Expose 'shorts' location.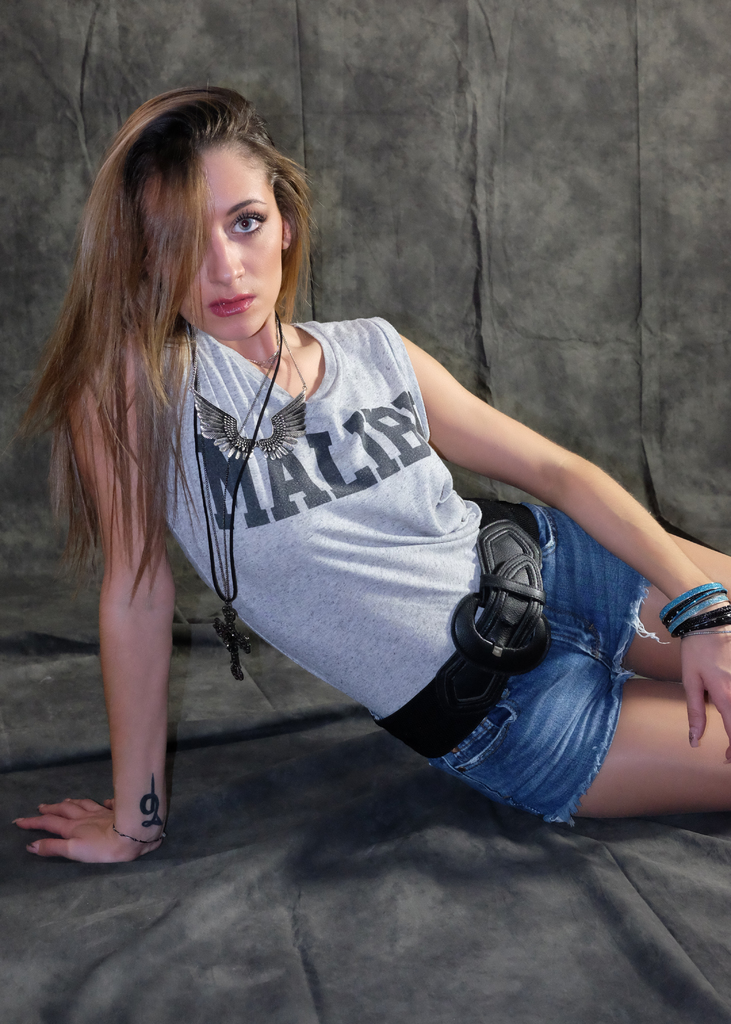
Exposed at 378, 504, 668, 822.
